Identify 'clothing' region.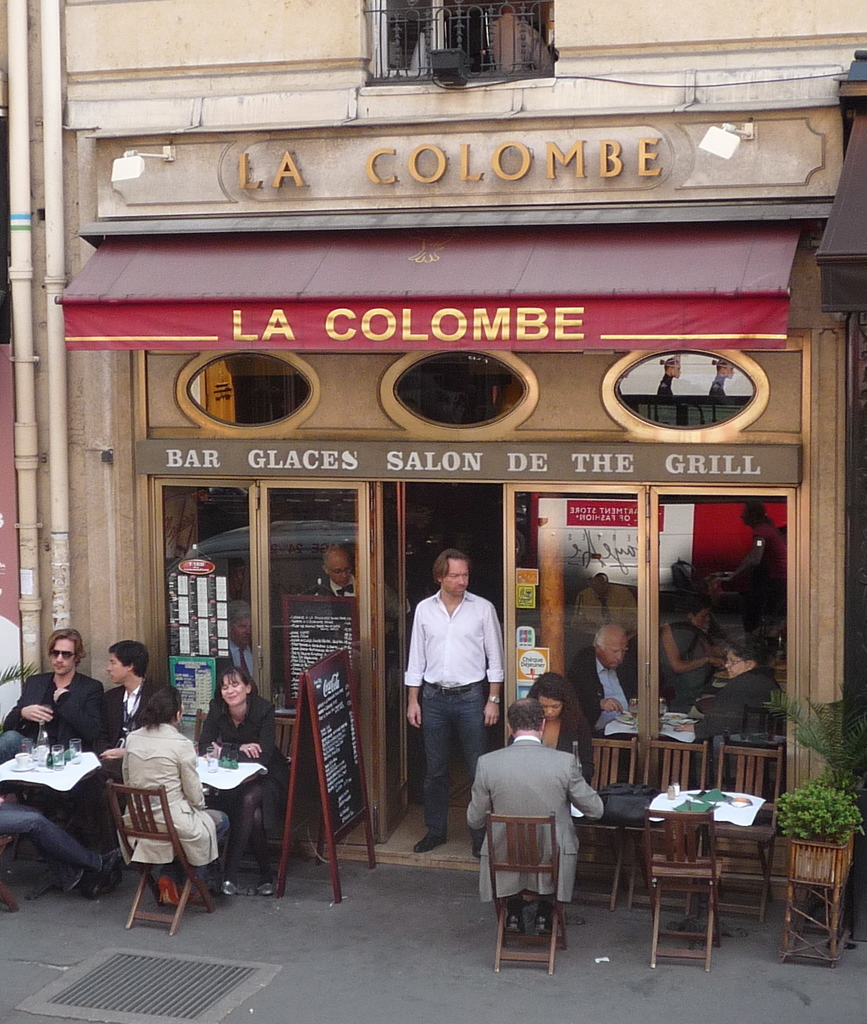
Region: rect(712, 371, 728, 395).
